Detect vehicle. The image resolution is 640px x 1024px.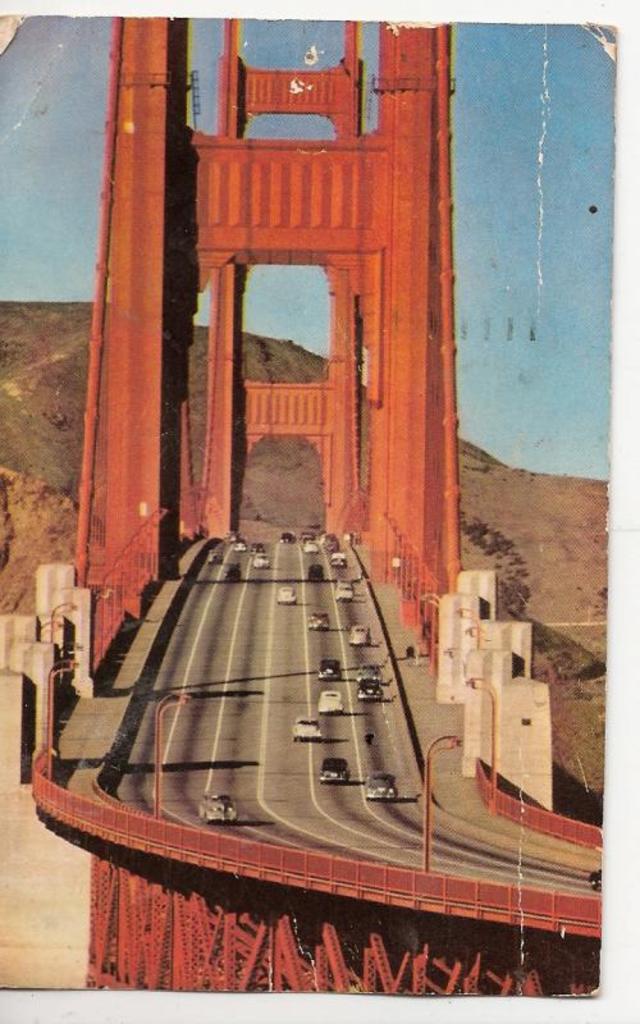
248/540/270/552.
